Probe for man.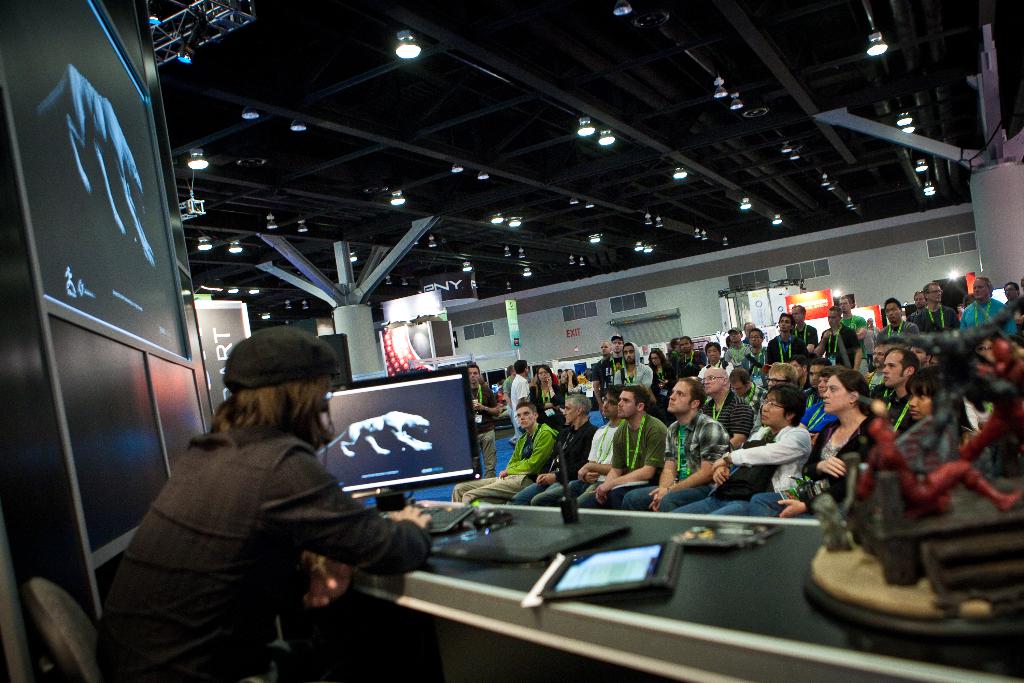
Probe result: bbox(500, 365, 518, 450).
